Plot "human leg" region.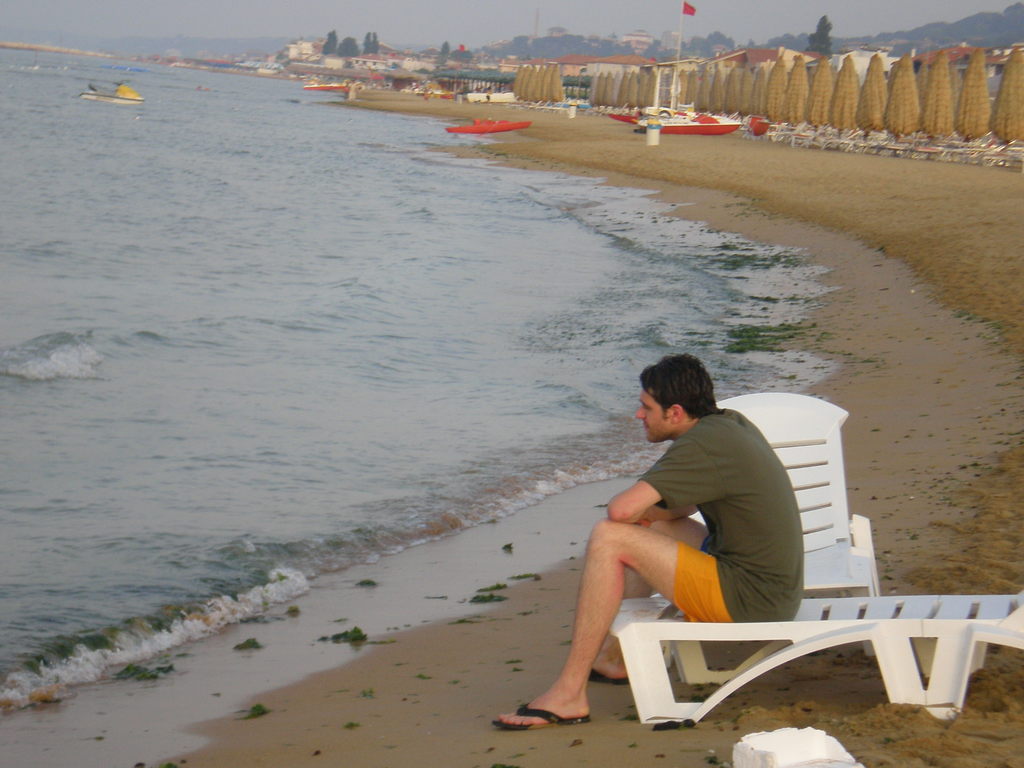
Plotted at x1=500 y1=517 x2=759 y2=737.
